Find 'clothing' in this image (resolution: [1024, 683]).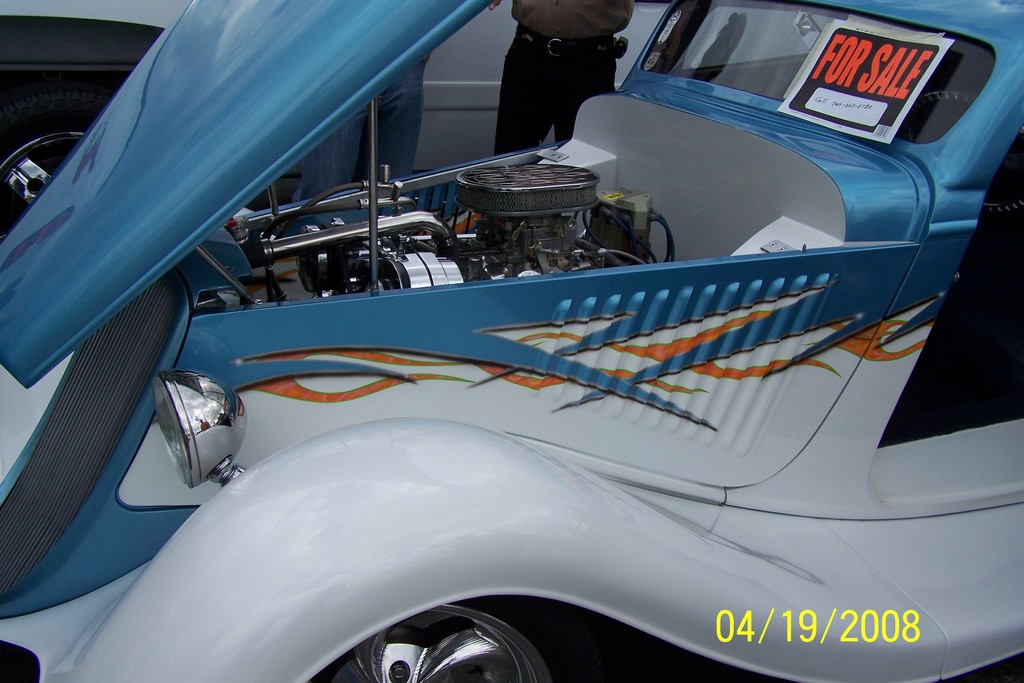
(292, 62, 429, 204).
